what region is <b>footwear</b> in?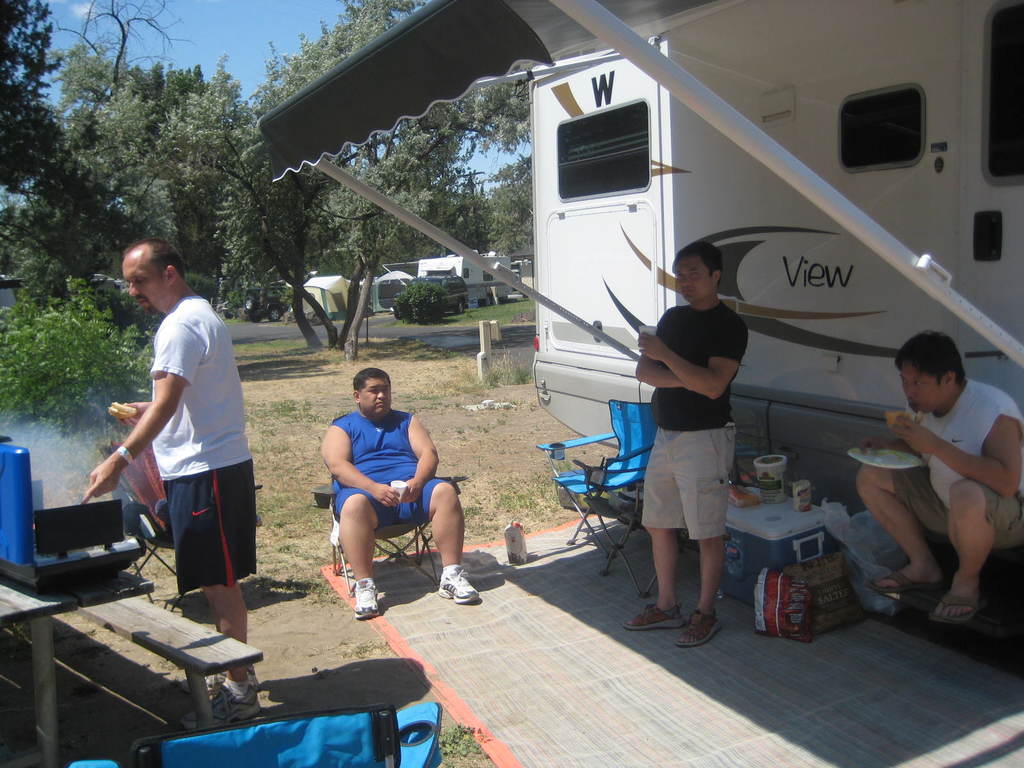
929 593 983 623.
